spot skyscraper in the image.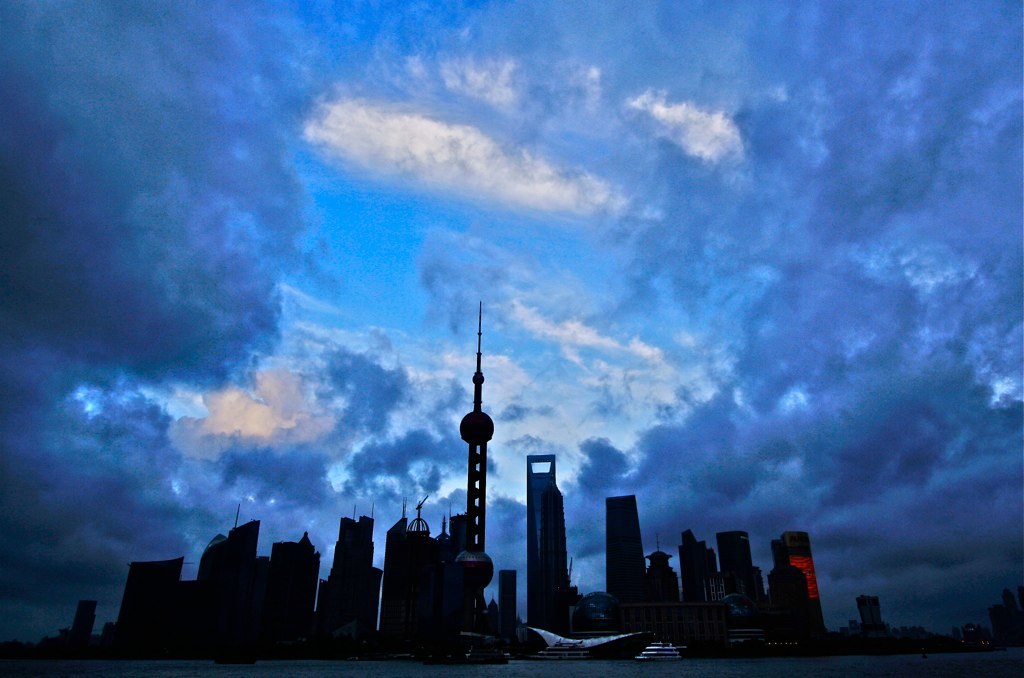
skyscraper found at box(610, 491, 646, 606).
